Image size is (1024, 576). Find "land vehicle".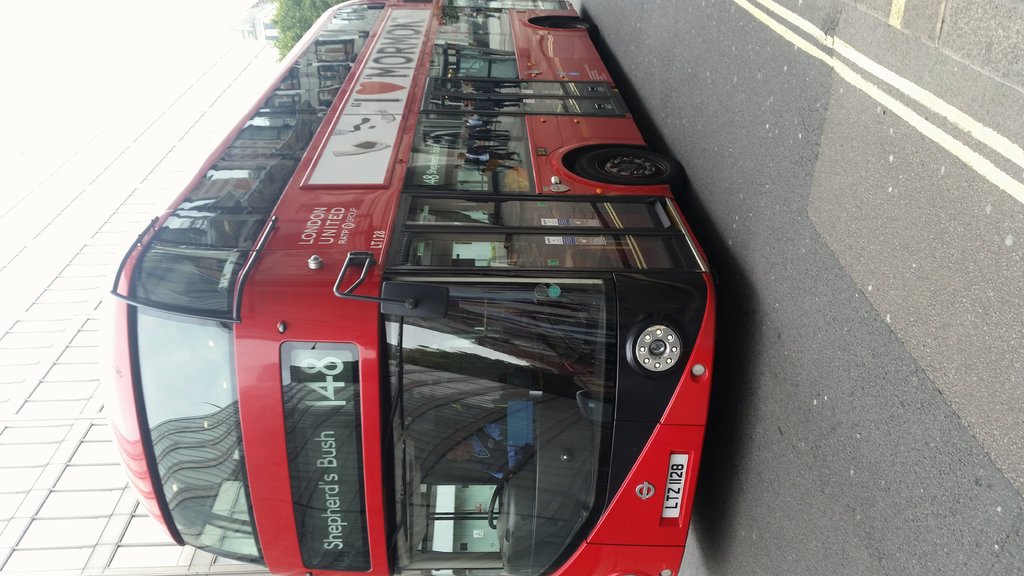
147:10:732:559.
